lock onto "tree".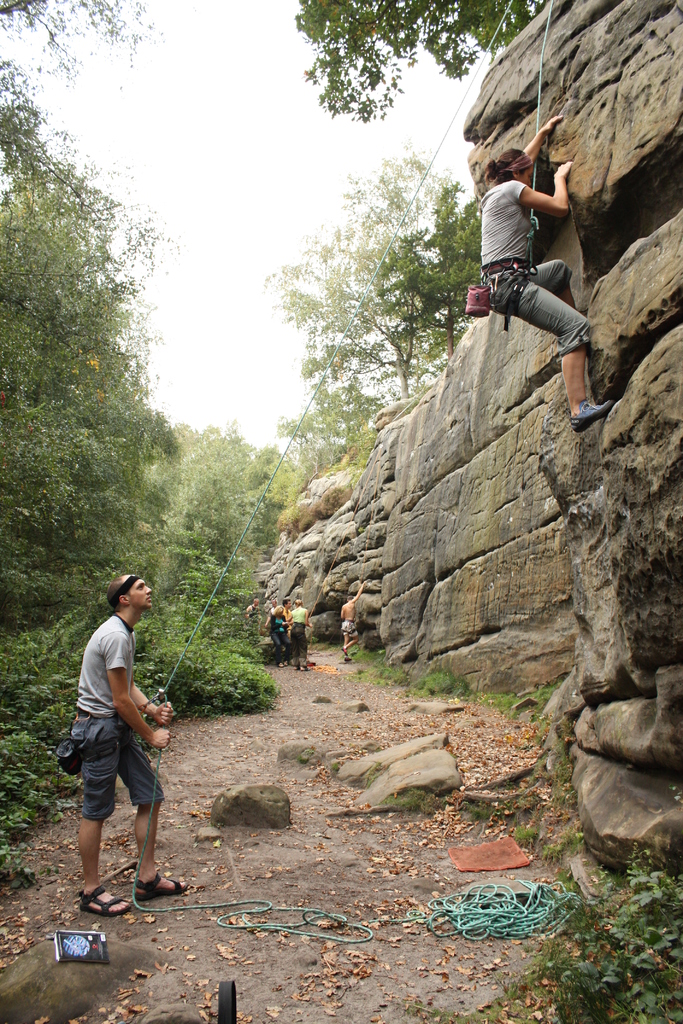
Locked: 255,140,462,390.
